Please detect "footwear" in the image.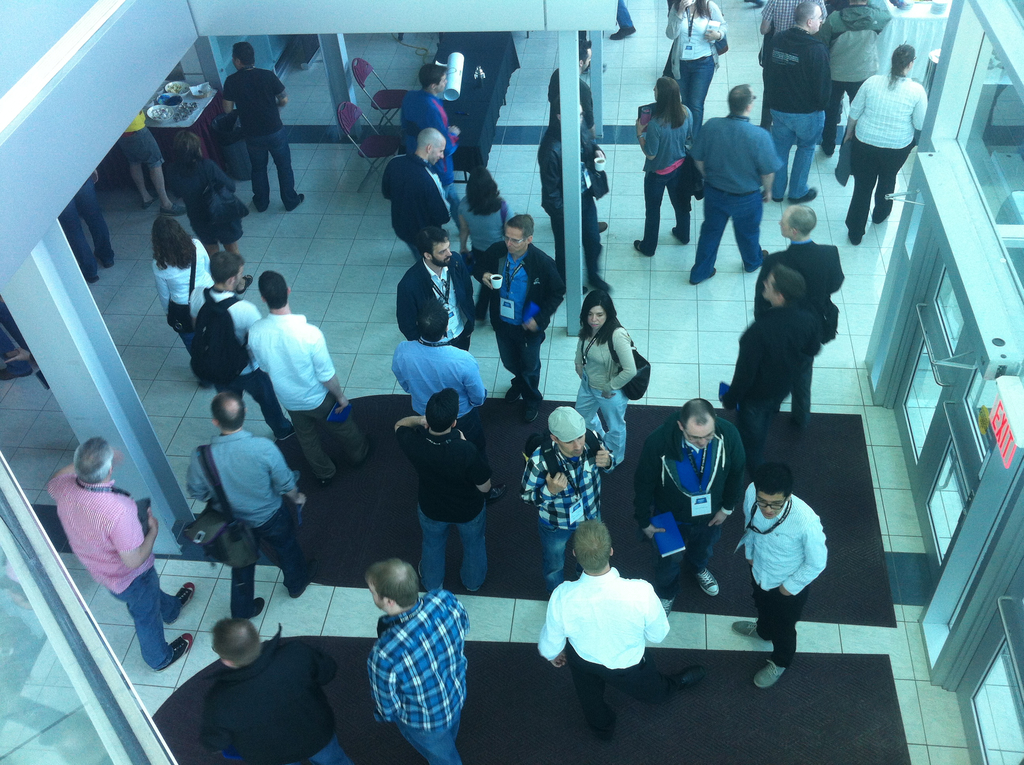
detection(733, 619, 768, 639).
